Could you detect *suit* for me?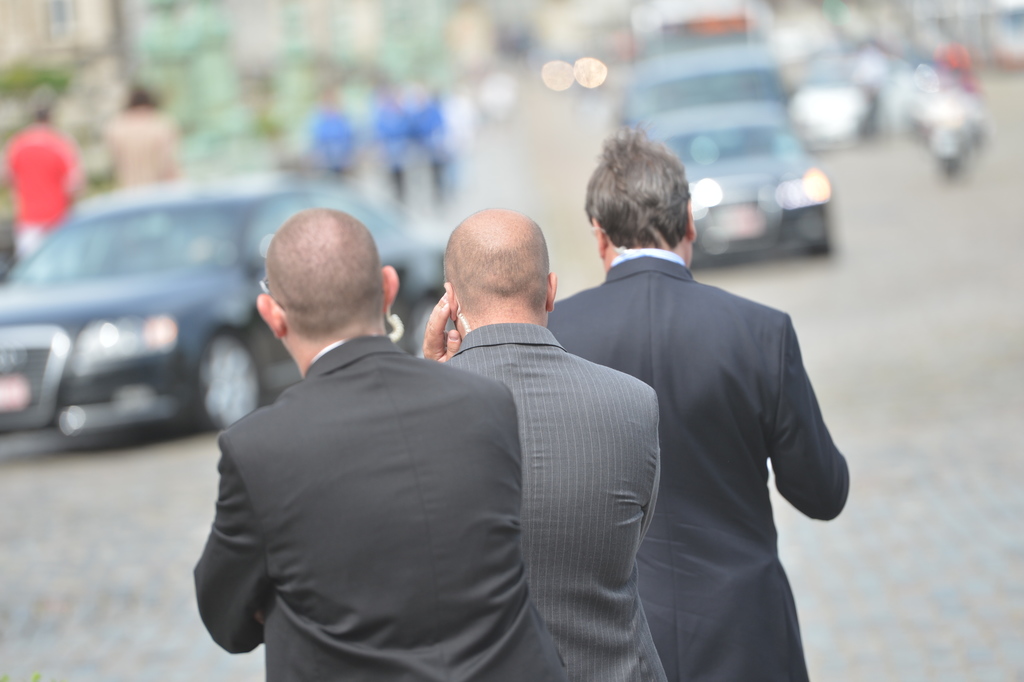
Detection result: 549 249 852 681.
